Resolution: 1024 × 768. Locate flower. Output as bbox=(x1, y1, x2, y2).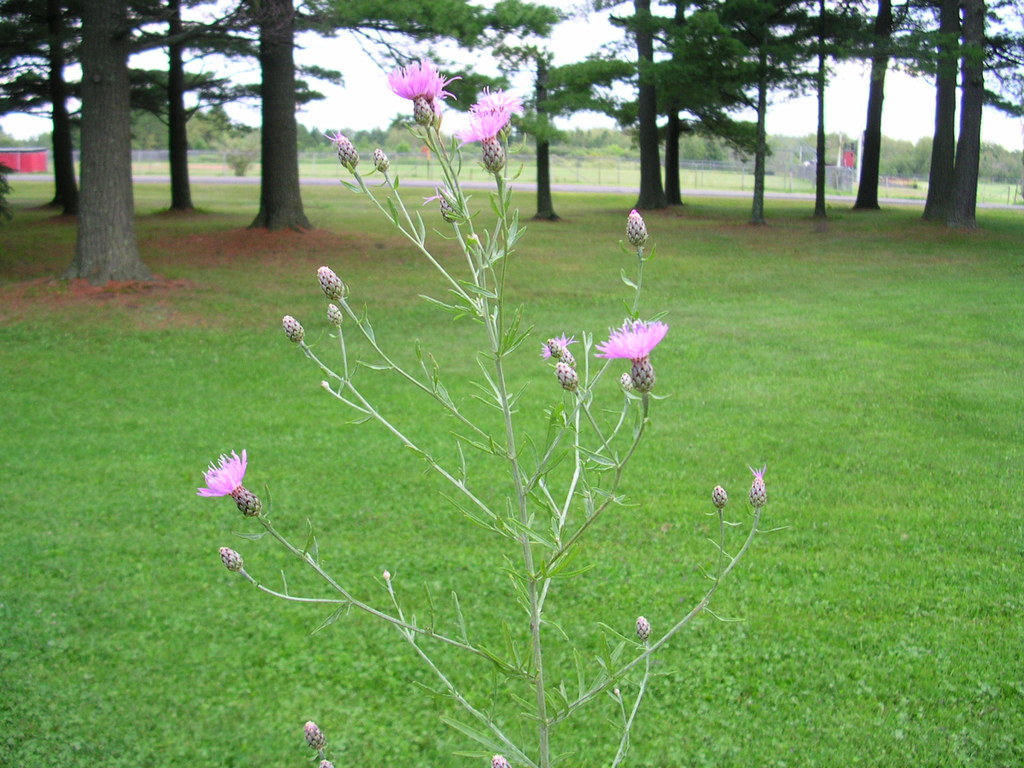
bbox=(467, 113, 505, 147).
